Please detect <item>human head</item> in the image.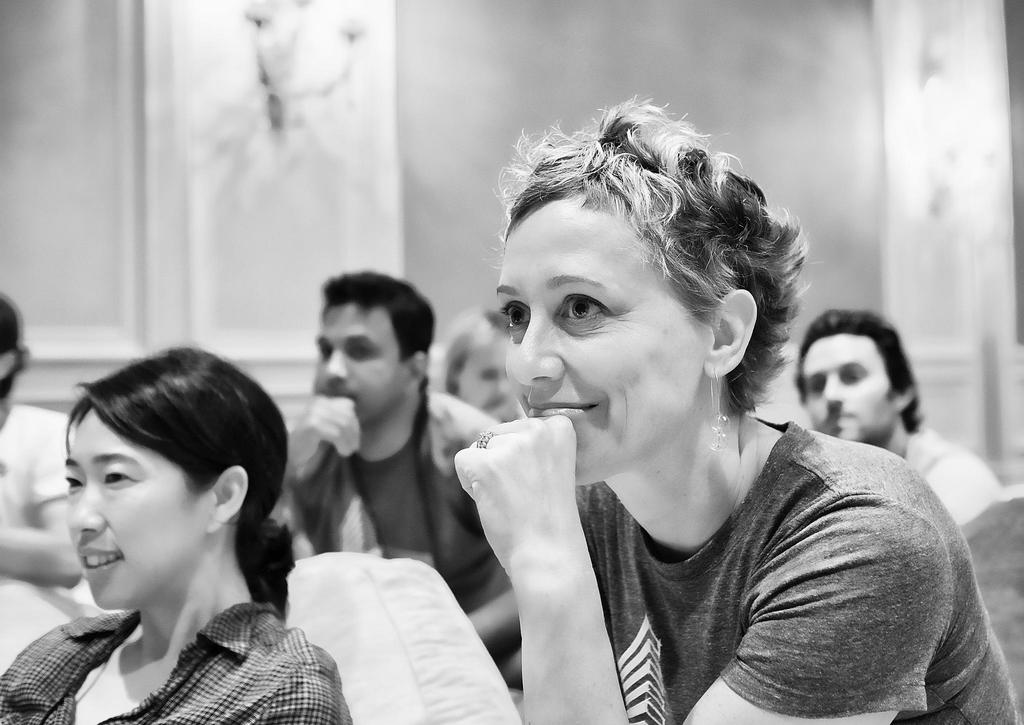
region(795, 302, 922, 444).
